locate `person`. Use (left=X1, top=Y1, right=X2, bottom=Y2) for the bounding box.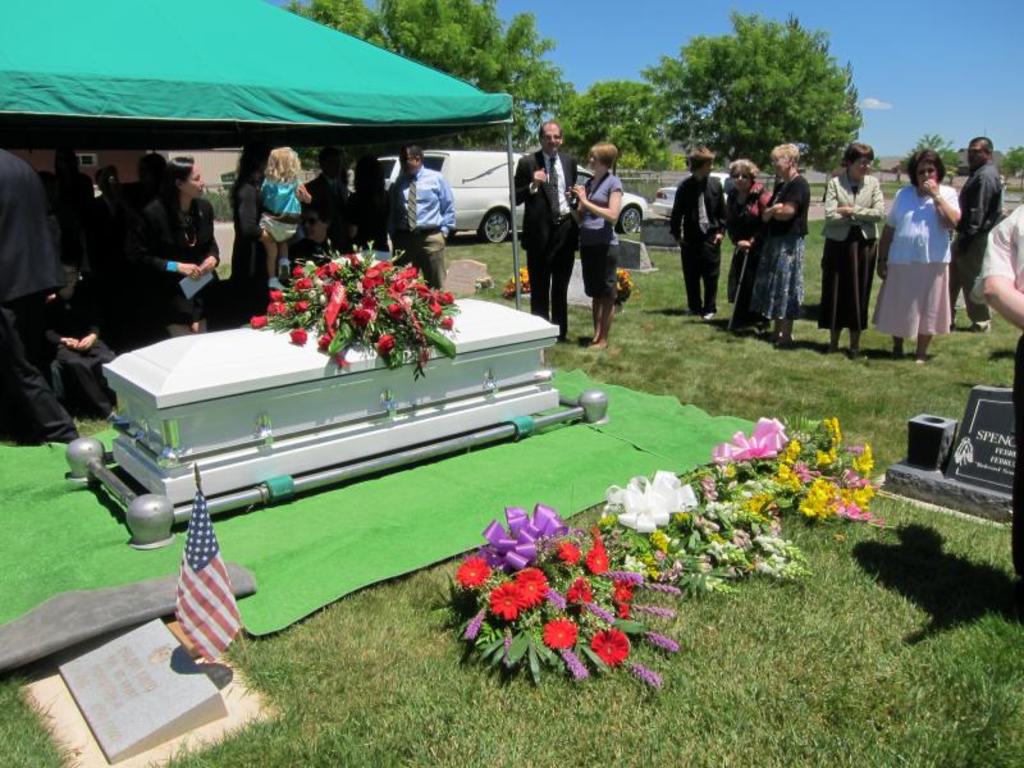
(left=872, top=142, right=956, bottom=361).
